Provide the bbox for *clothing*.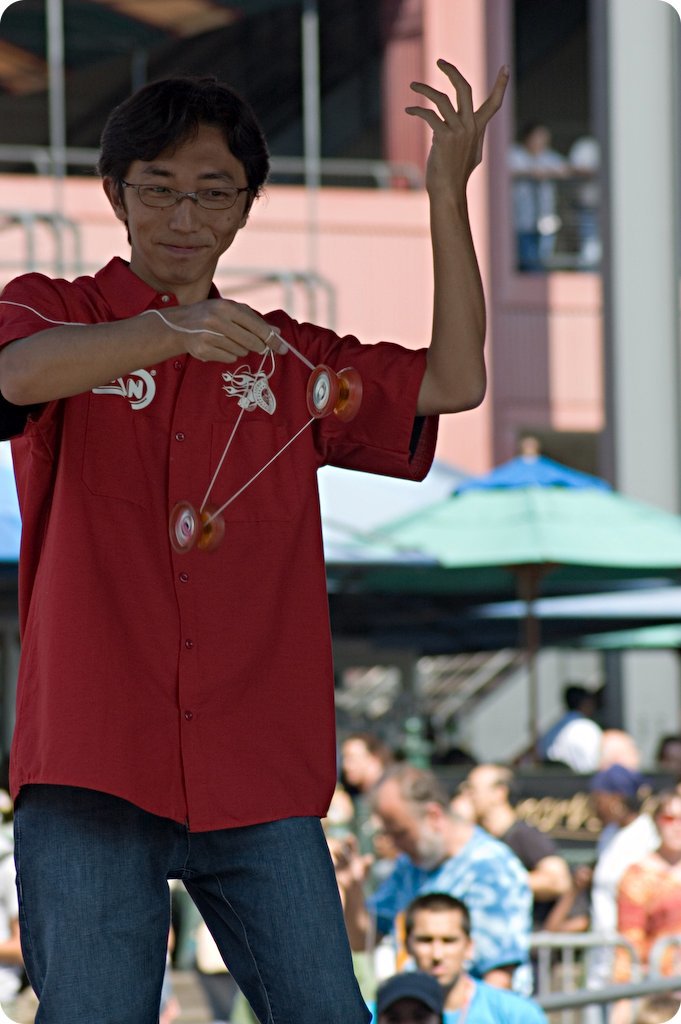
<region>588, 809, 663, 1023</region>.
